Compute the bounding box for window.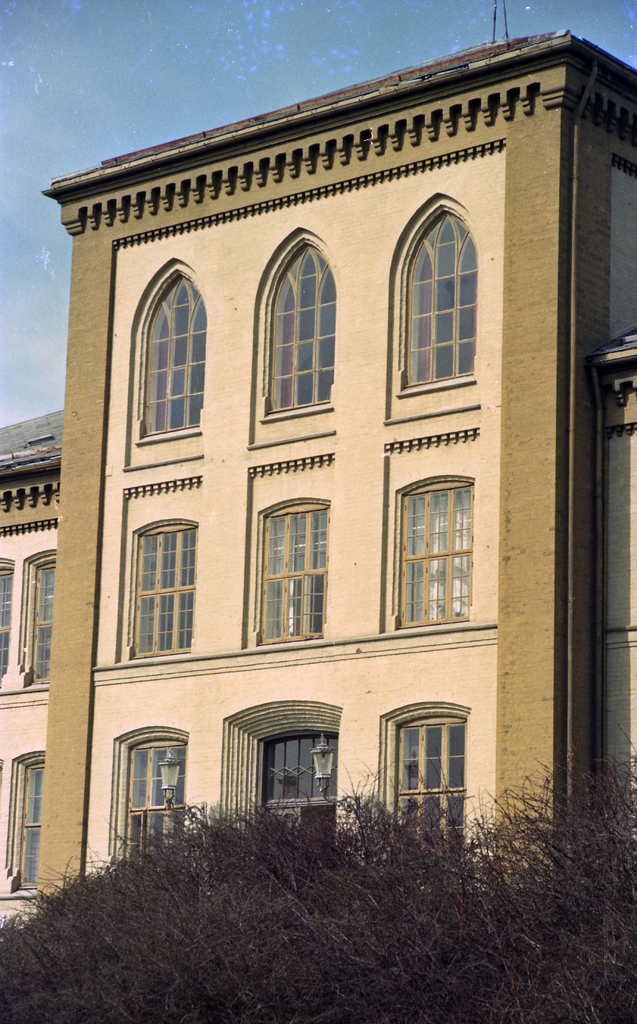
detection(130, 512, 200, 664).
